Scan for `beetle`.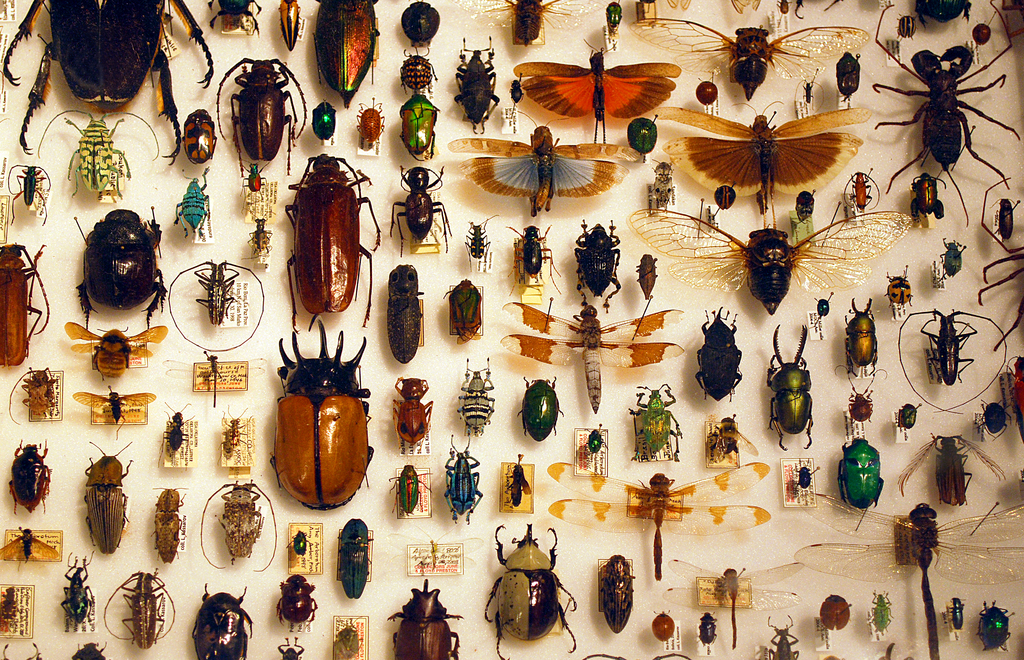
Scan result: (379,264,431,367).
